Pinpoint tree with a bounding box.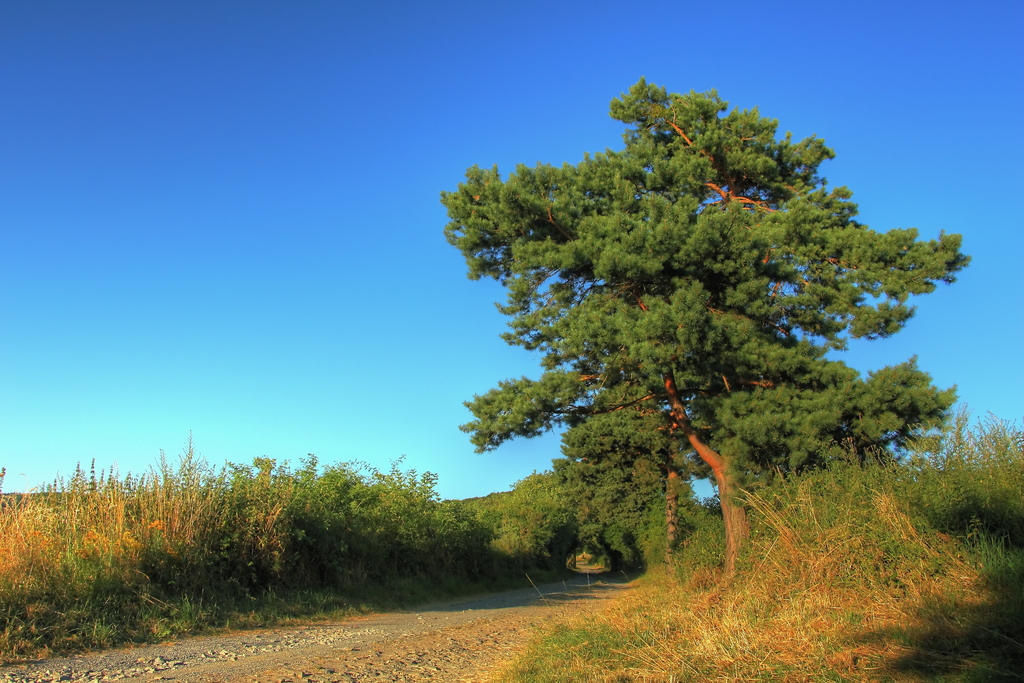
x1=551 y1=377 x2=695 y2=537.
